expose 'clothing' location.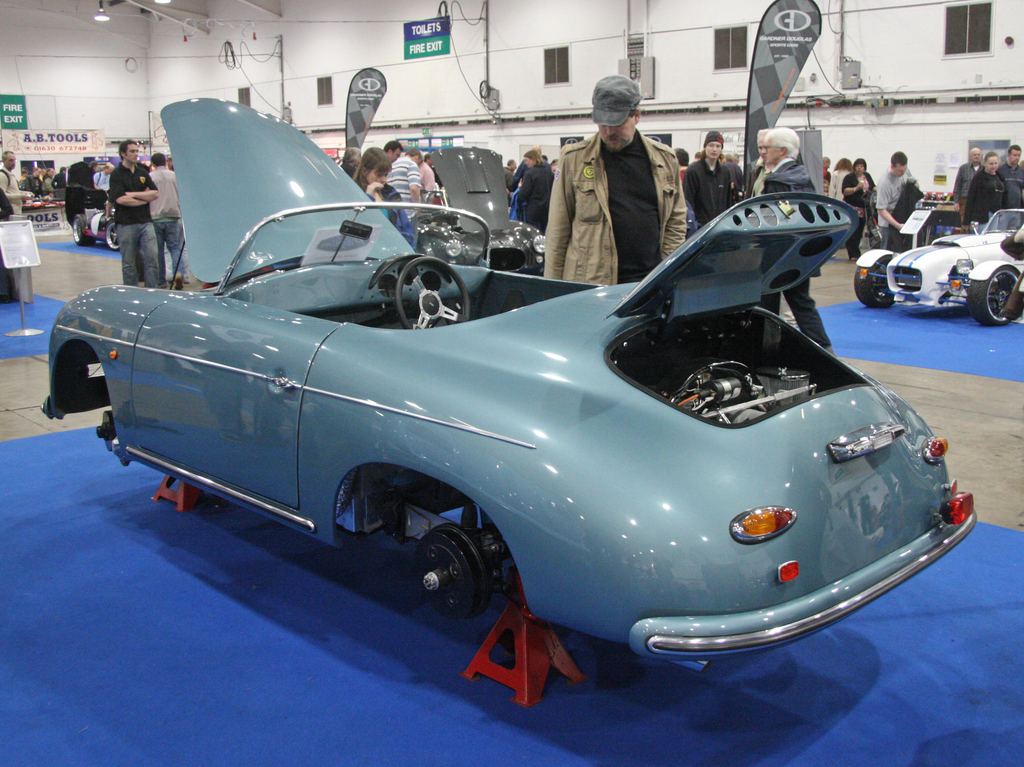
Exposed at bbox(995, 157, 1023, 212).
